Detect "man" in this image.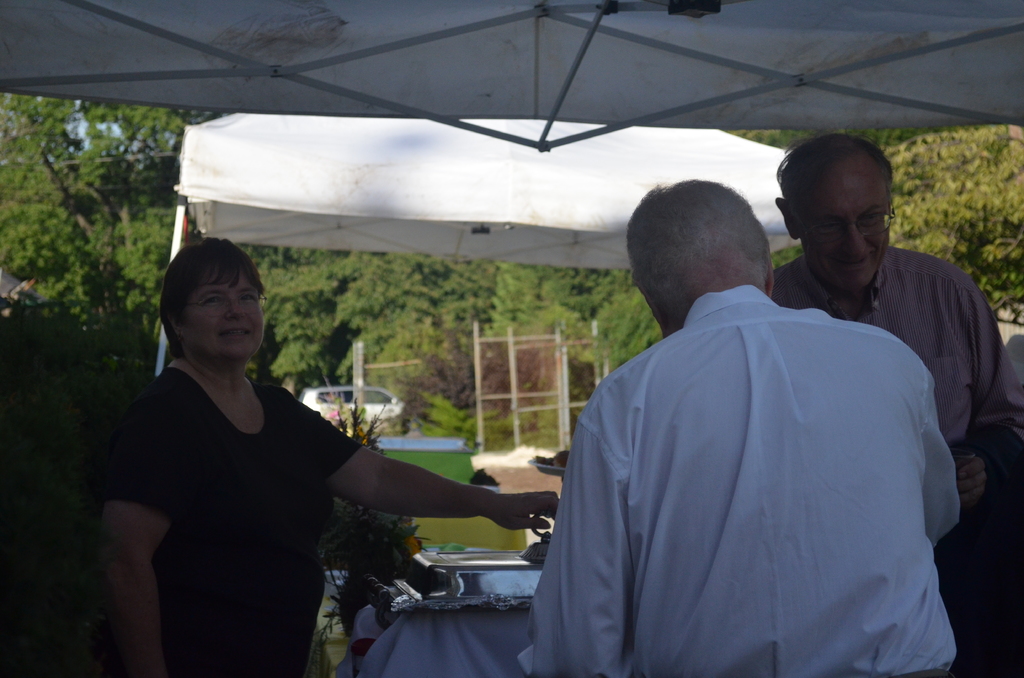
Detection: x1=759, y1=133, x2=1015, y2=677.
